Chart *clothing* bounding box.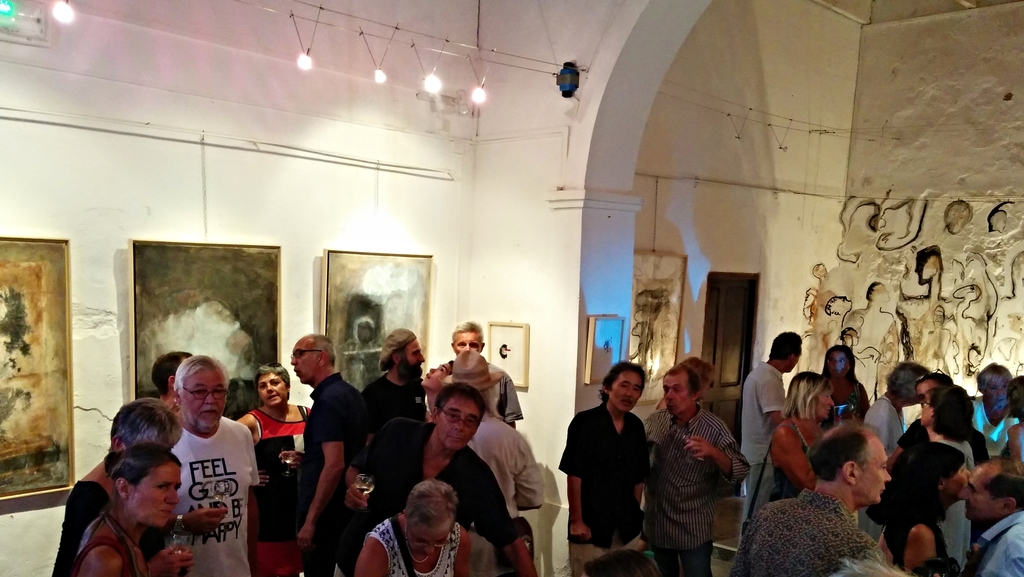
Charted: region(343, 363, 429, 513).
